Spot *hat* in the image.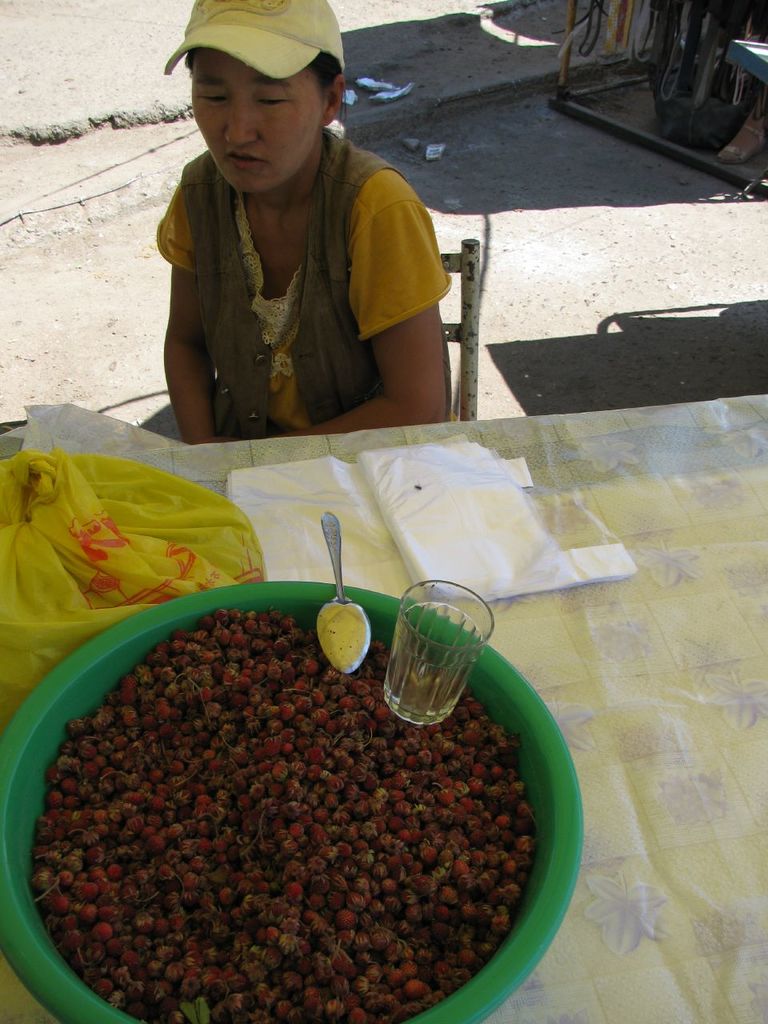
*hat* found at select_region(163, 0, 346, 76).
